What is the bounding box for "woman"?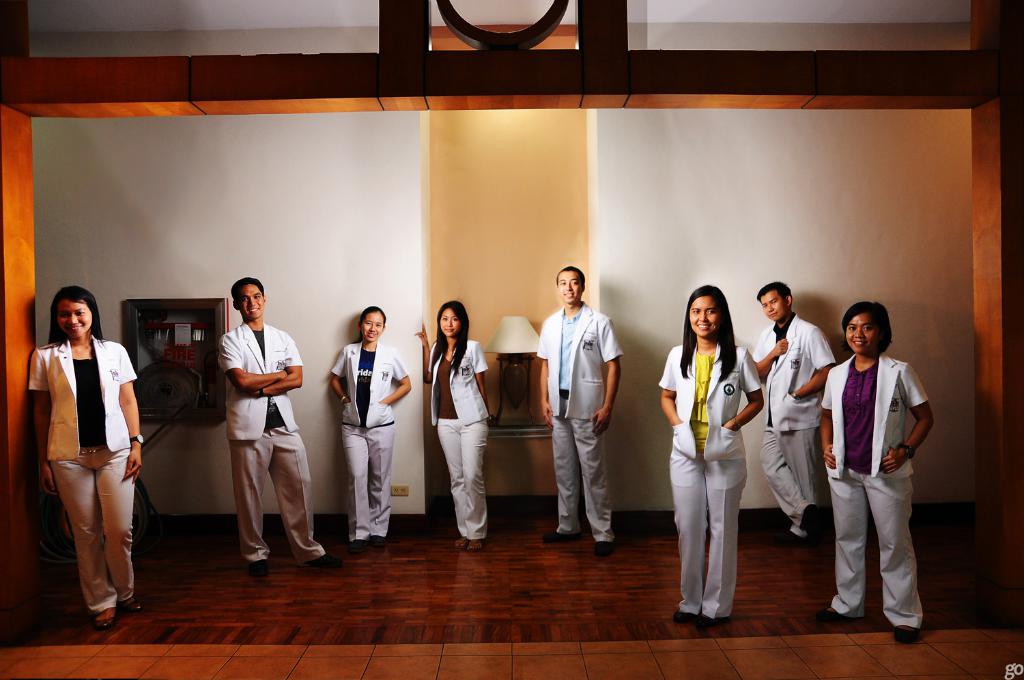
(34, 291, 141, 634).
